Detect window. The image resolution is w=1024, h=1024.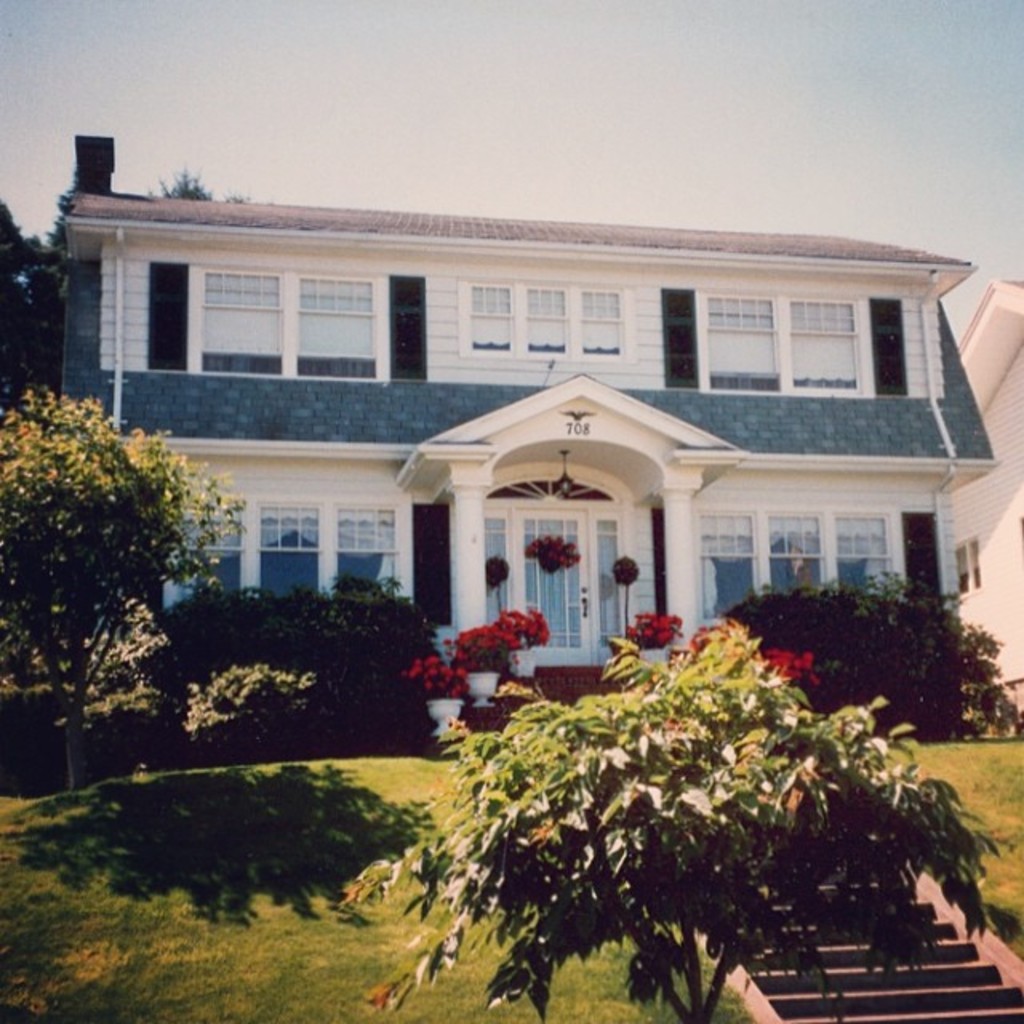
{"left": 704, "top": 299, "right": 787, "bottom": 395}.
